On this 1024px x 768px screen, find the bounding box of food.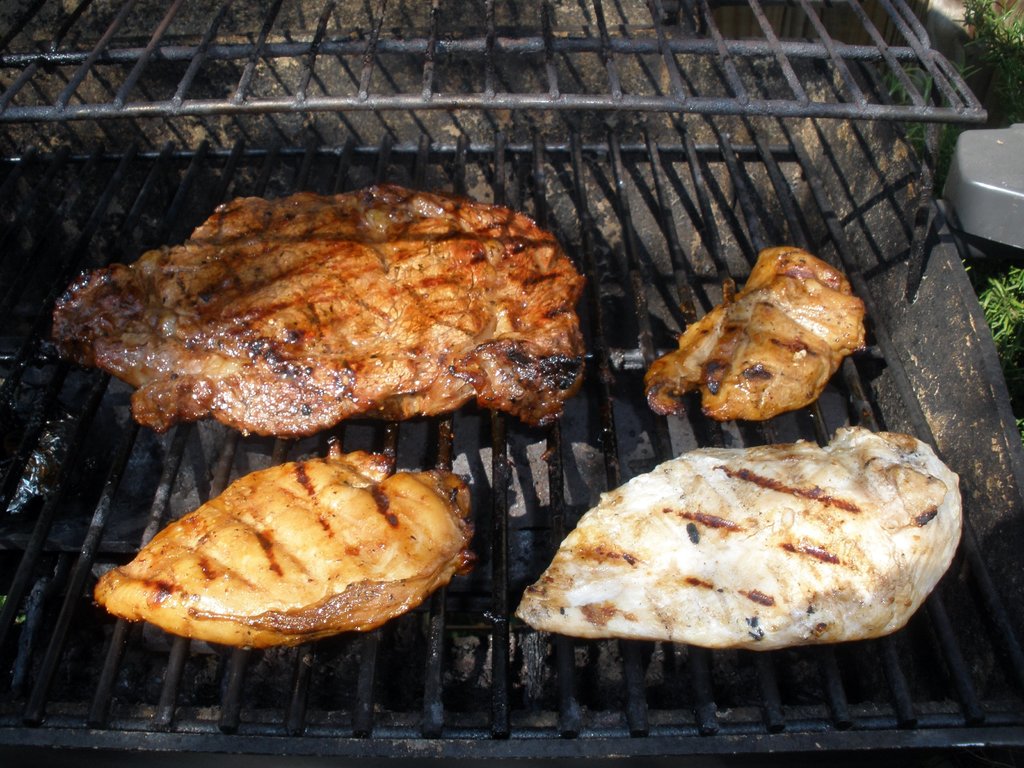
Bounding box: box(92, 435, 477, 650).
